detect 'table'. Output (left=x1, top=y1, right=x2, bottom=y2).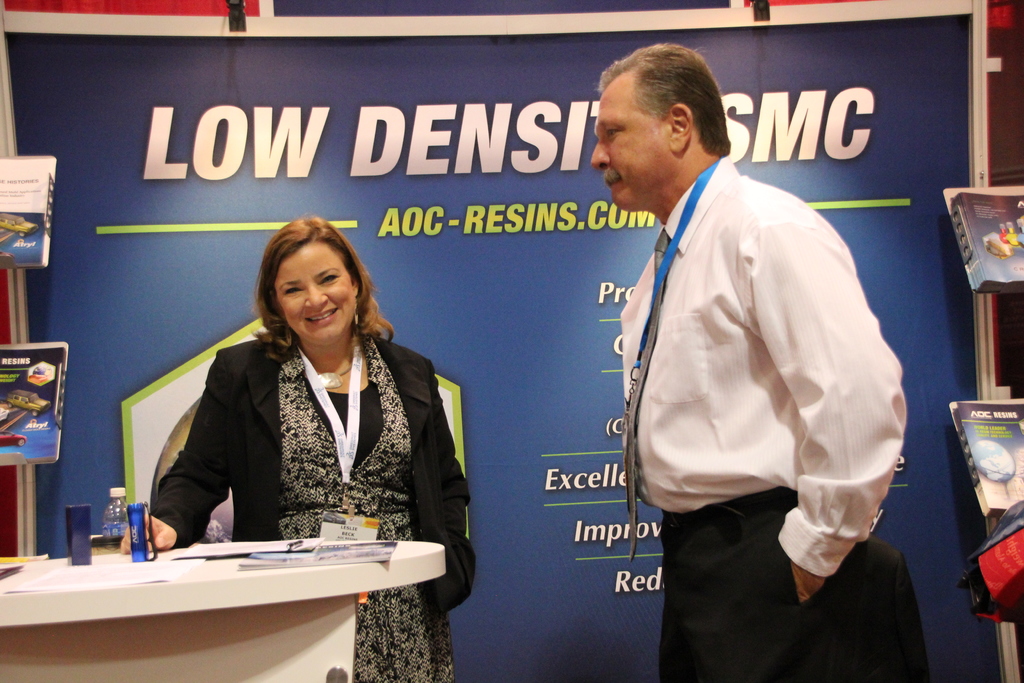
(left=0, top=538, right=447, bottom=682).
